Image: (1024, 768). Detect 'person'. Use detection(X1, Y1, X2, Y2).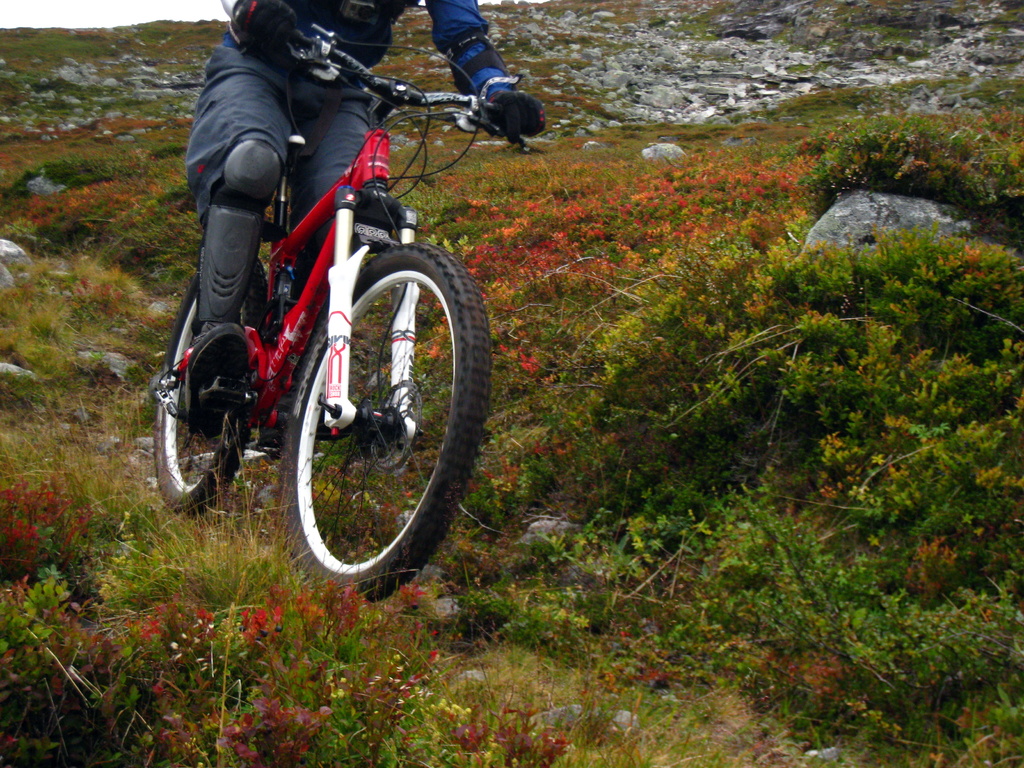
detection(135, 0, 555, 607).
